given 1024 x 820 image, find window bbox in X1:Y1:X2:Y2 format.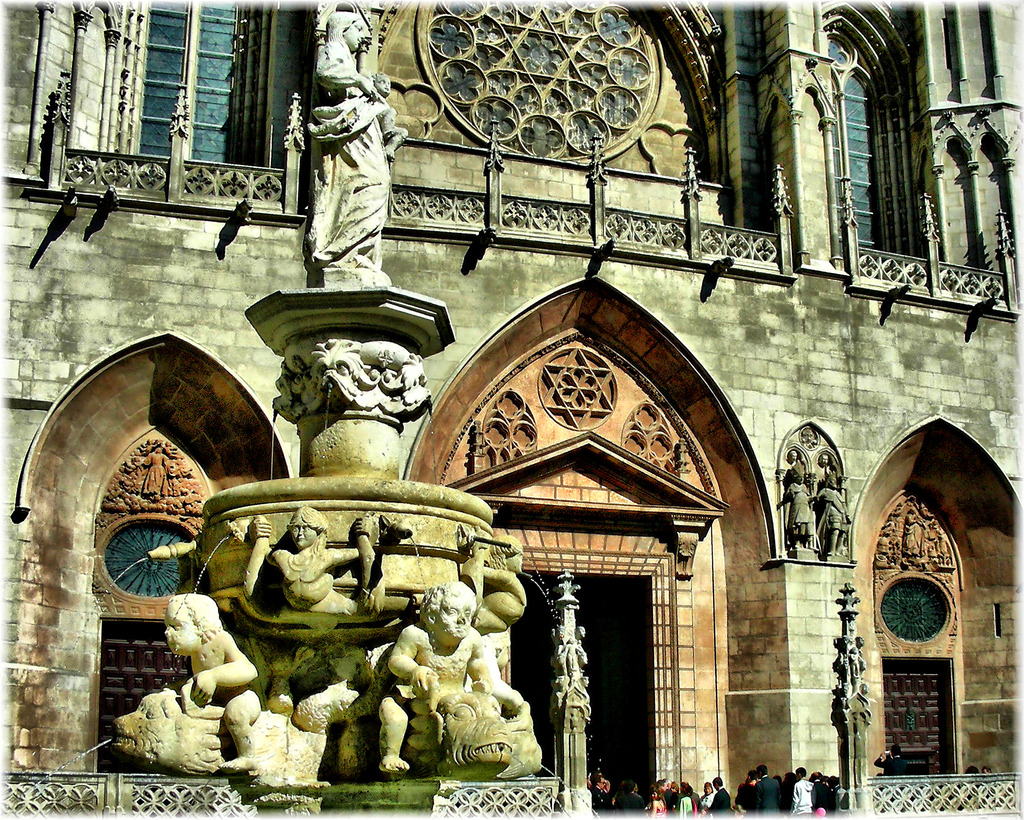
886:661:952:774.
